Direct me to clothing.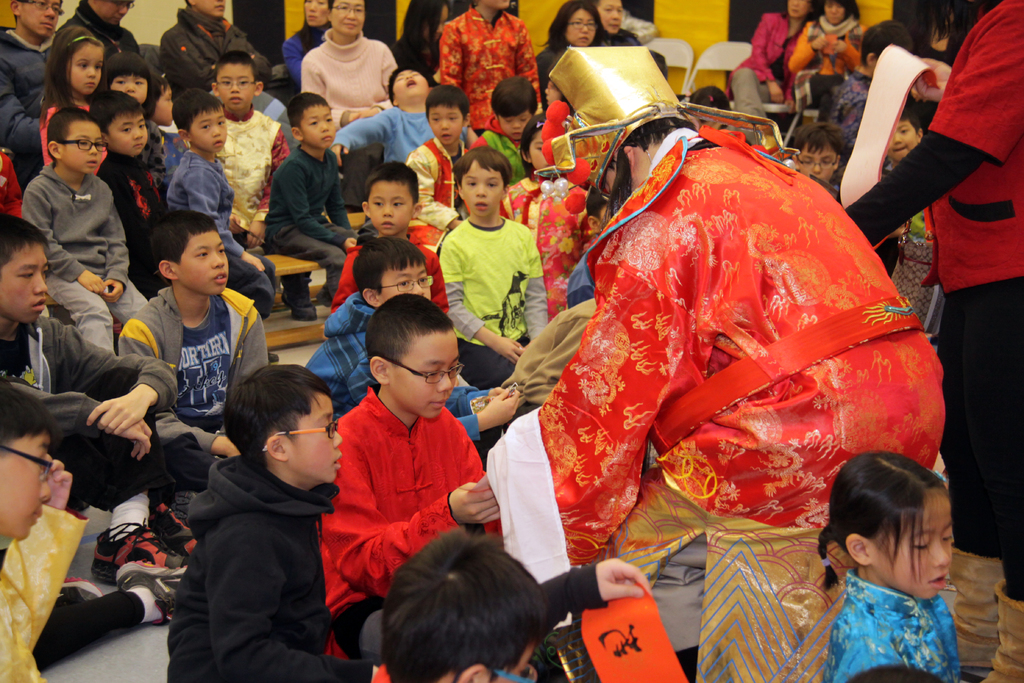
Direction: (left=773, top=15, right=869, bottom=80).
